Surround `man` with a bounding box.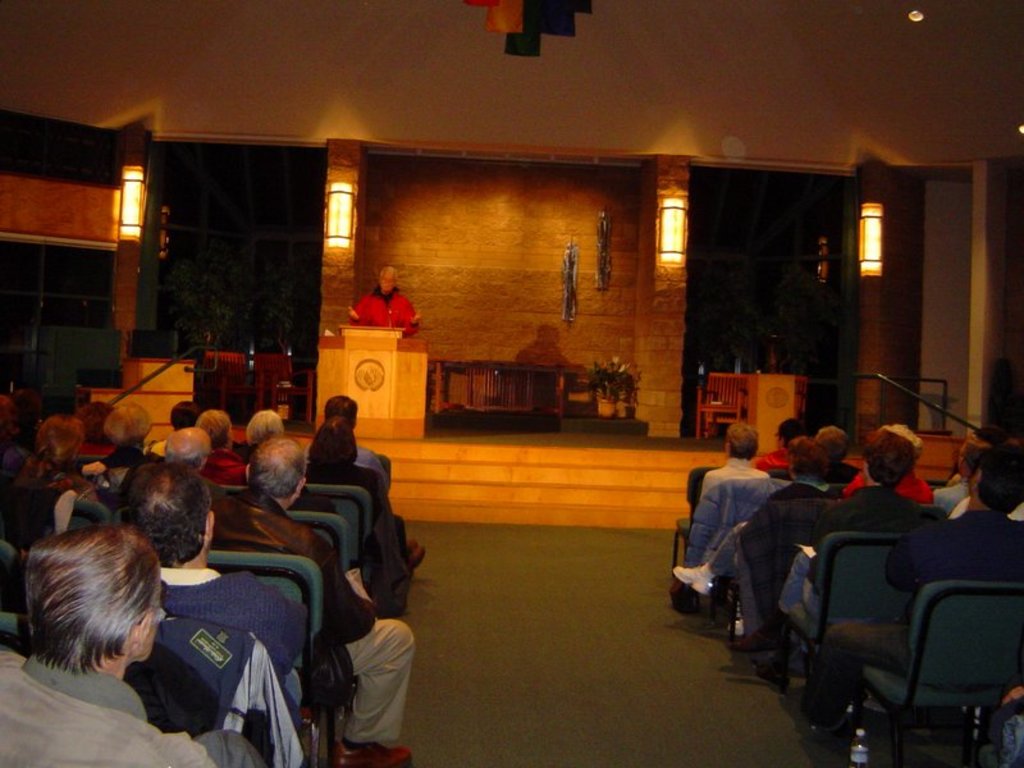
(346,264,421,328).
